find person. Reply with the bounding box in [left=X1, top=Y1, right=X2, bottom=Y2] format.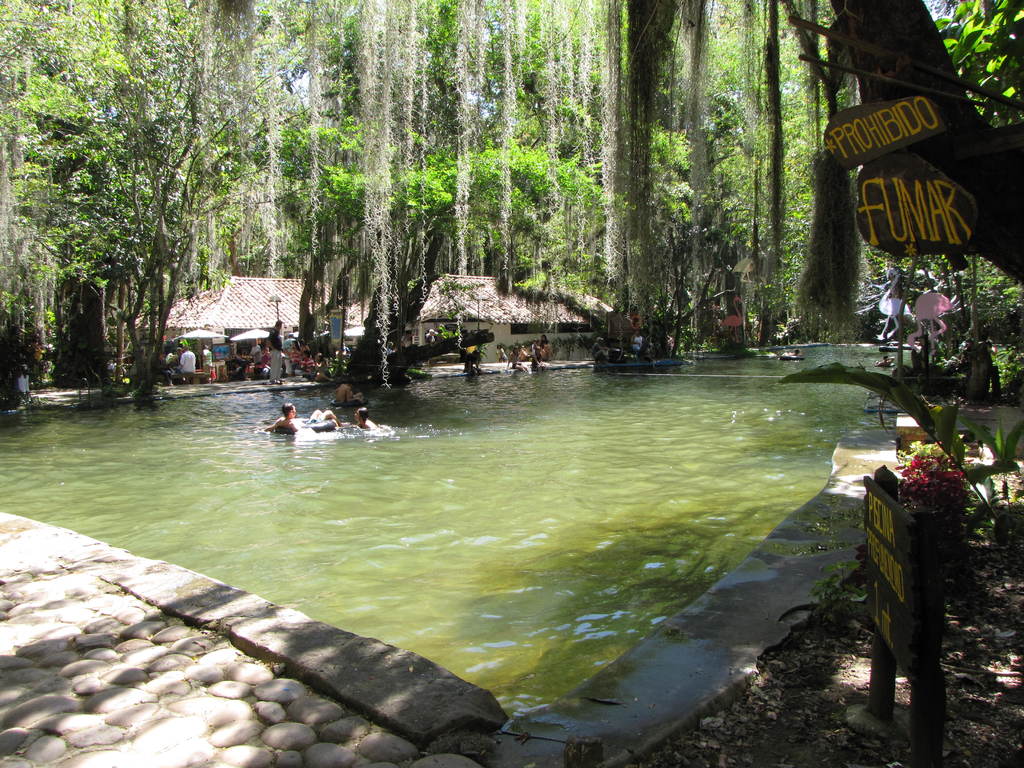
[left=590, top=335, right=610, bottom=365].
